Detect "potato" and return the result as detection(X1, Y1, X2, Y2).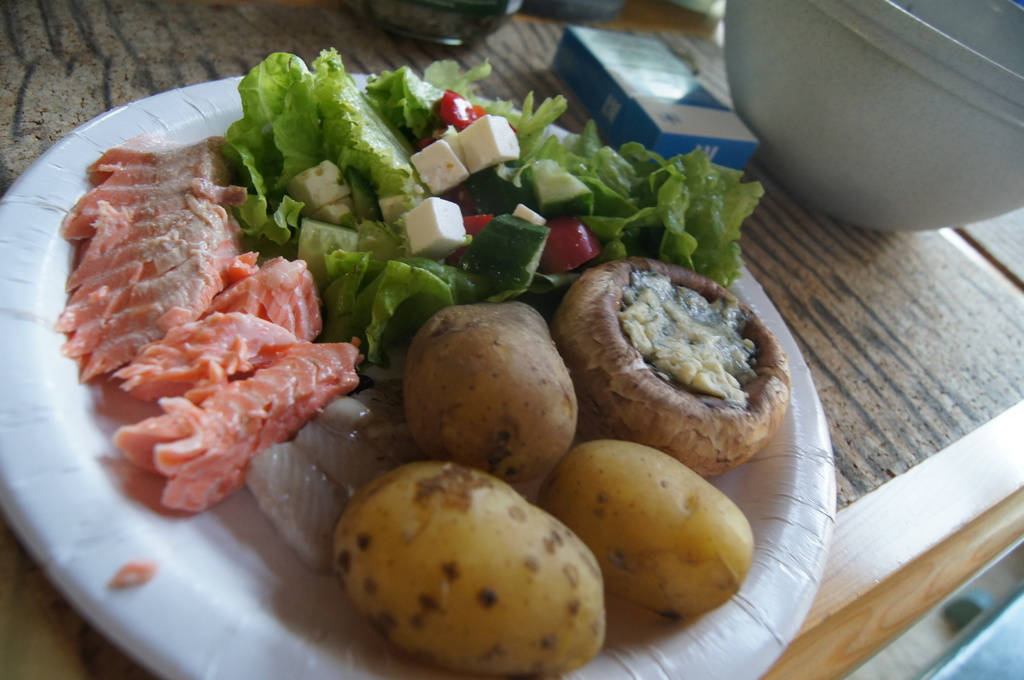
detection(554, 440, 752, 616).
